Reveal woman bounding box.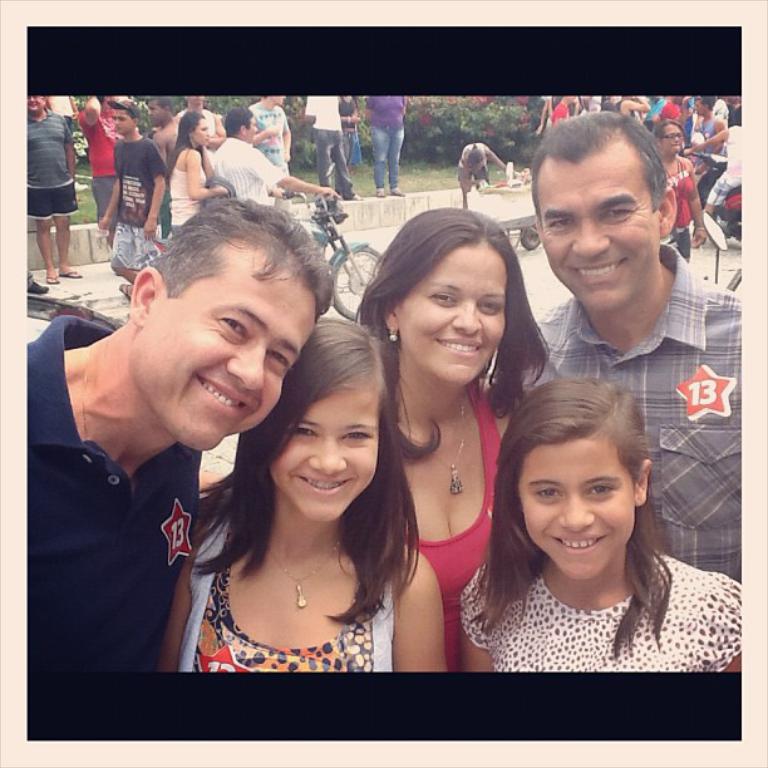
Revealed: box=[339, 231, 553, 683].
